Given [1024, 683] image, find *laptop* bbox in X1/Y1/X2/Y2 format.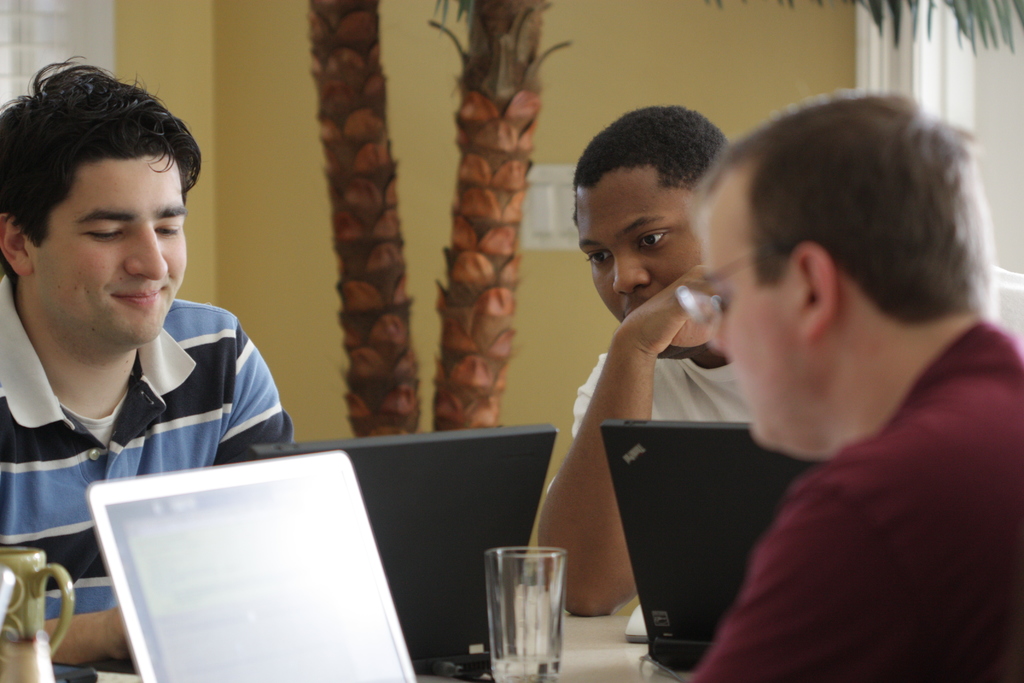
83/446/419/682.
